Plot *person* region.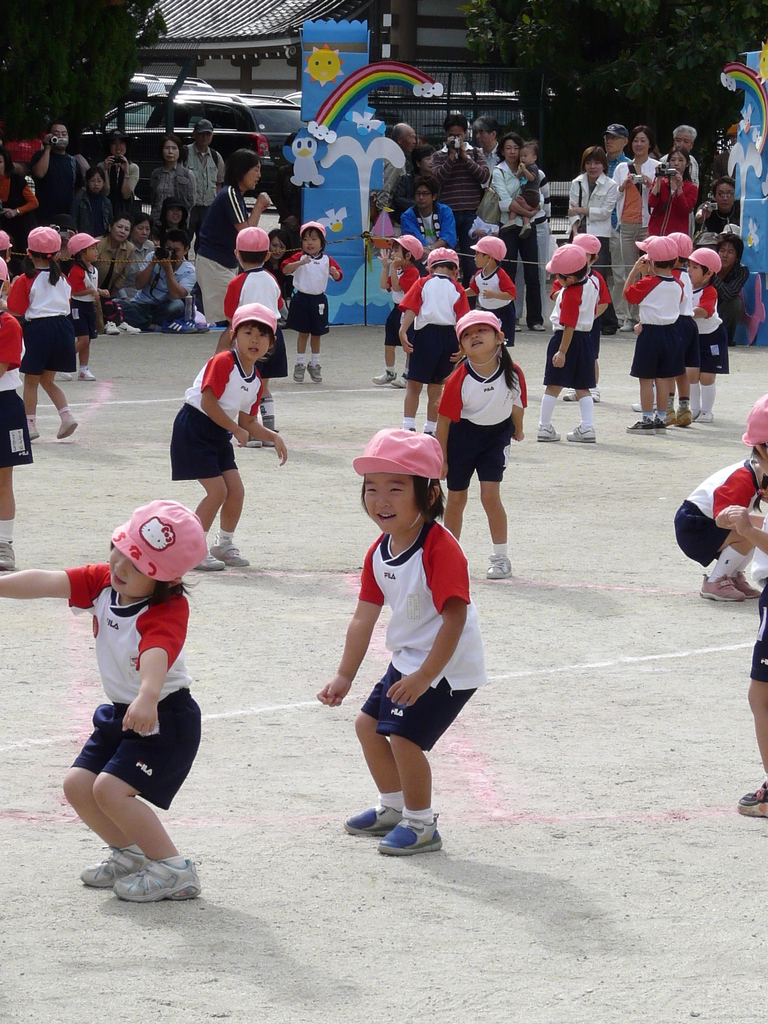
Plotted at (left=417, top=113, right=498, bottom=225).
